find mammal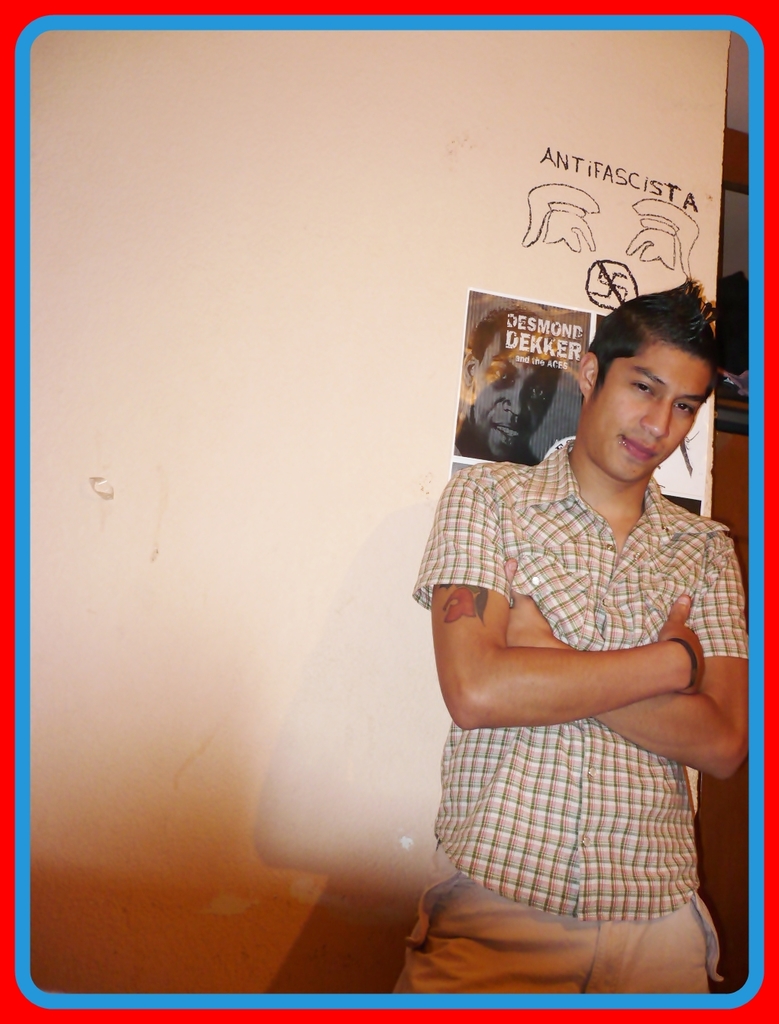
bbox(449, 308, 564, 468)
